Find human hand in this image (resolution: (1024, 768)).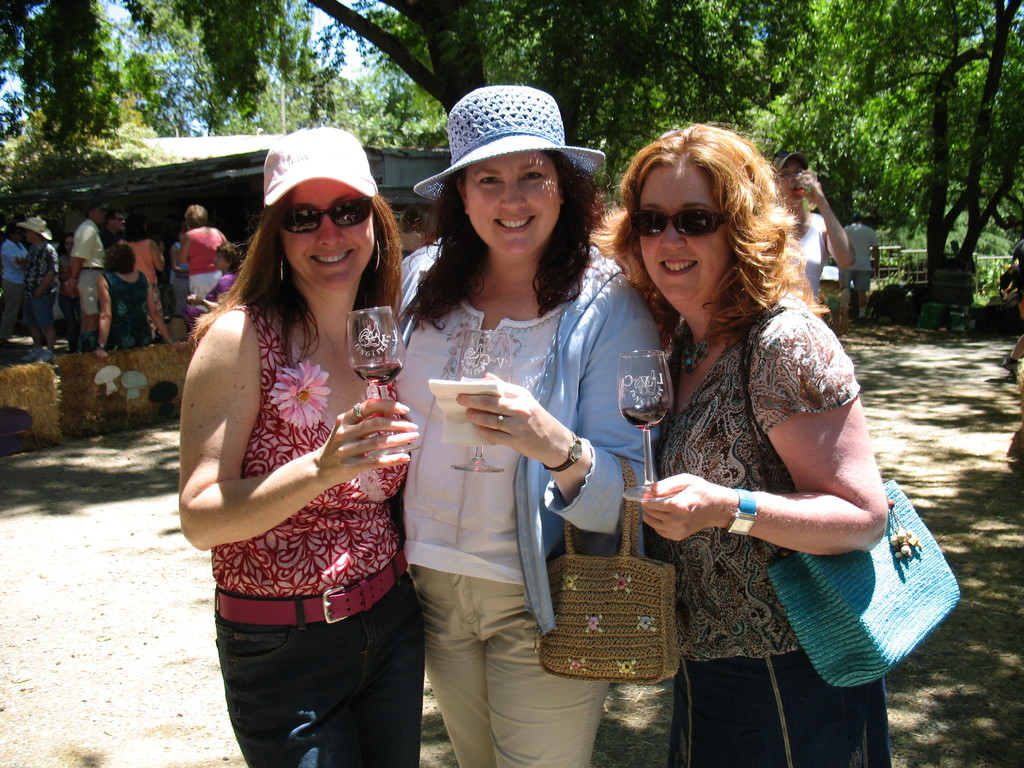
[left=321, top=397, right=417, bottom=480].
